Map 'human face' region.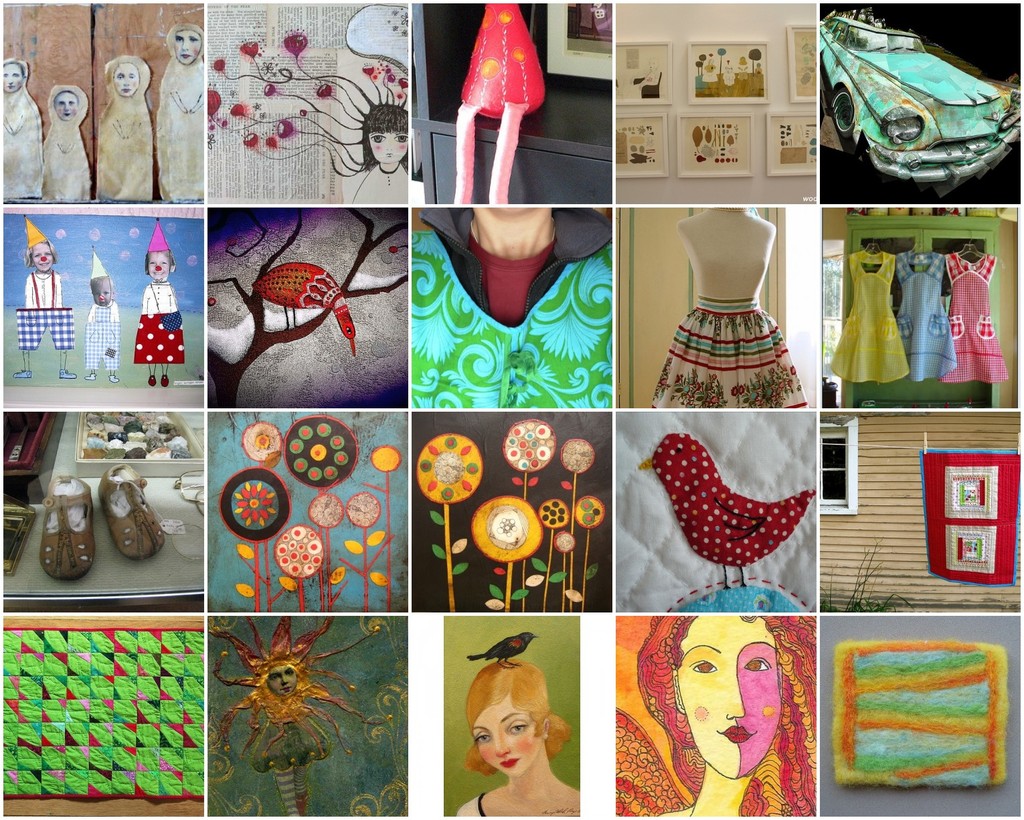
Mapped to 58 90 80 125.
